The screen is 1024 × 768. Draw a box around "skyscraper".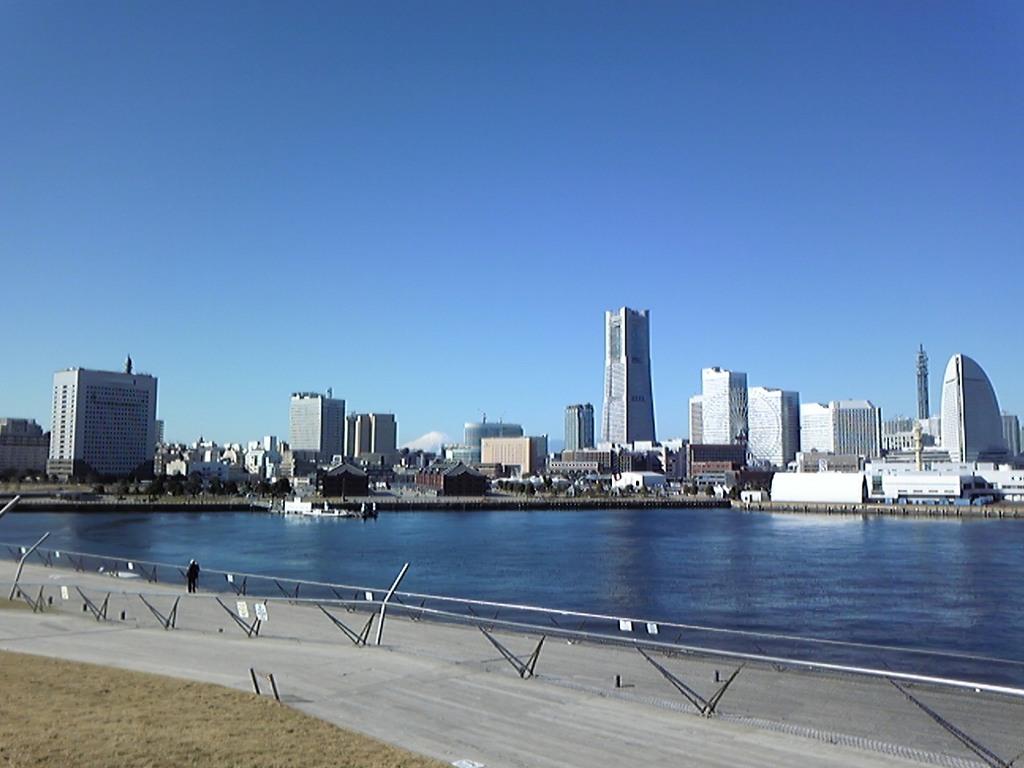
l=652, t=434, r=701, b=494.
